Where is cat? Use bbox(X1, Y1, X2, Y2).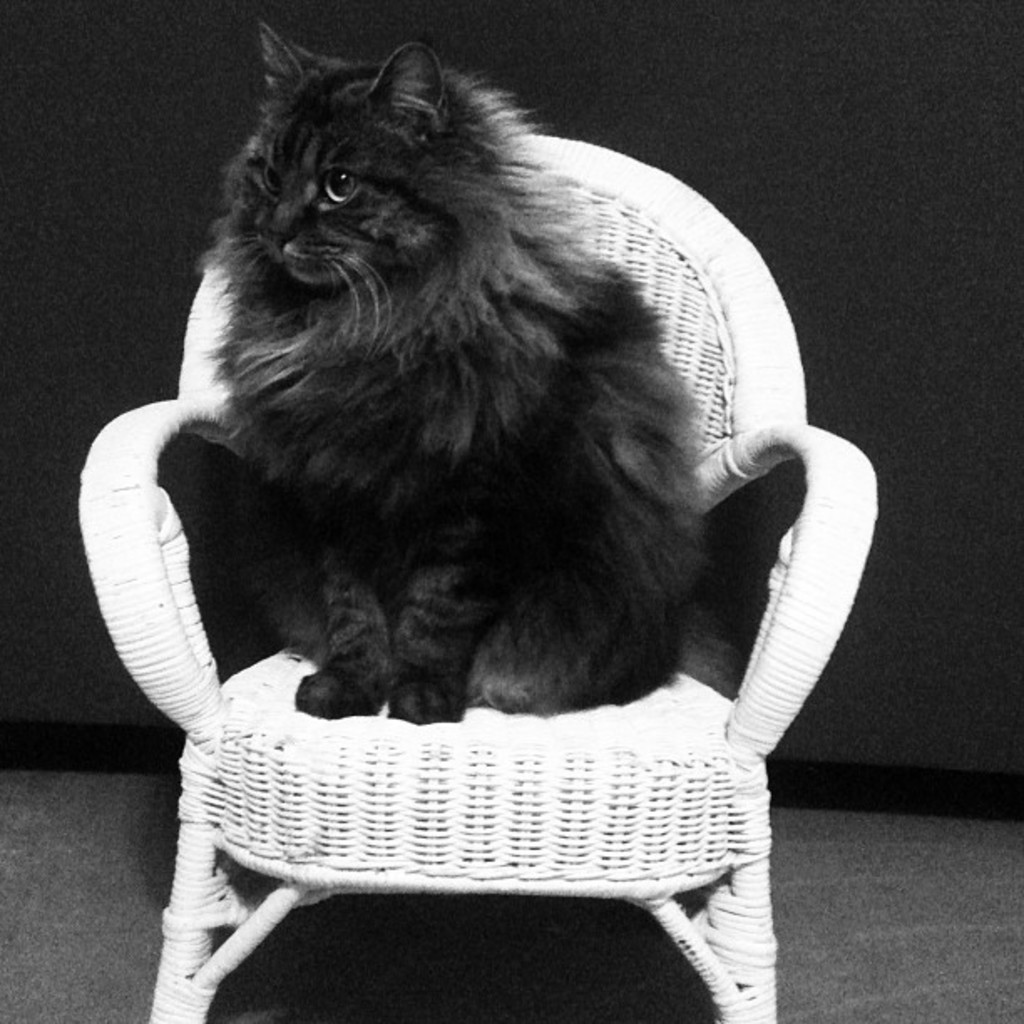
bbox(142, 23, 701, 724).
